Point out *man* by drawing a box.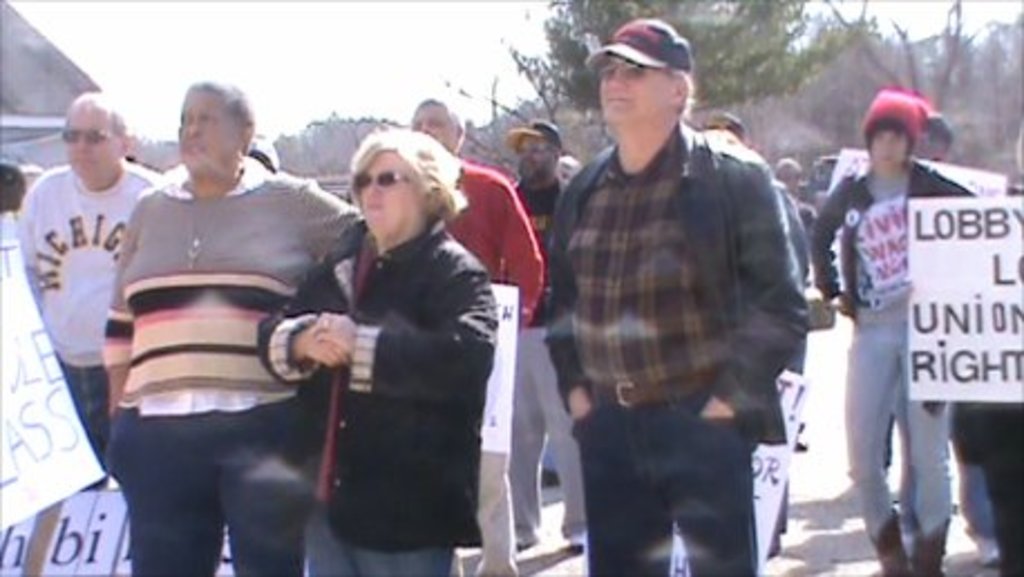
rect(496, 116, 581, 552).
